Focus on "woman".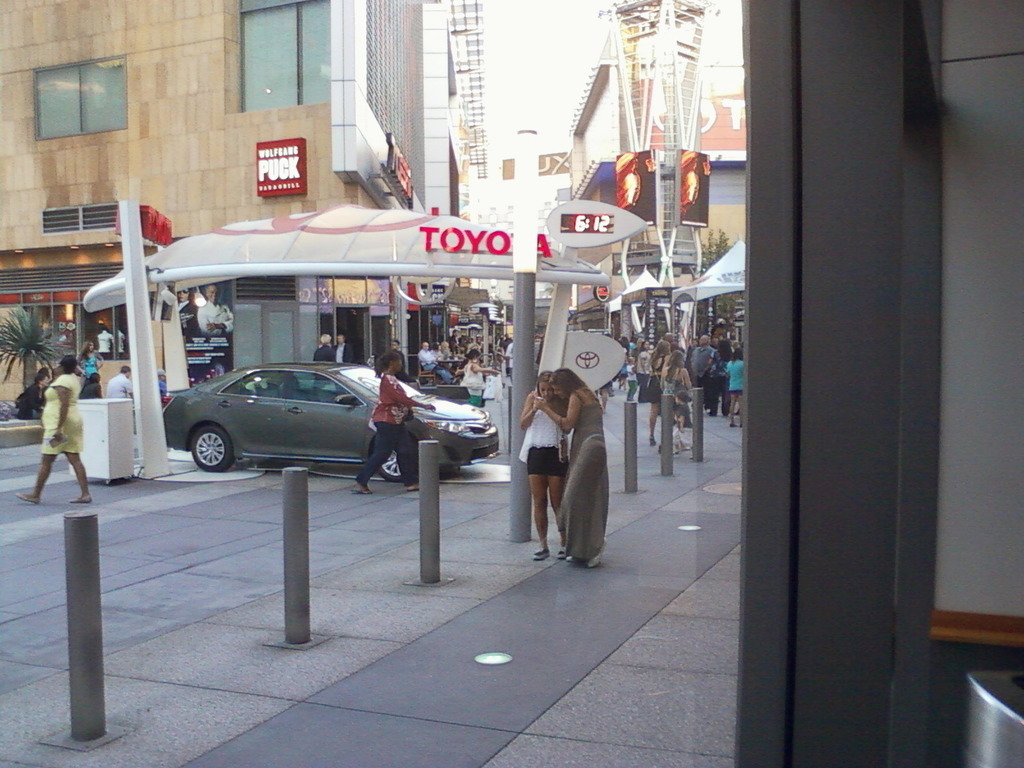
Focused at (left=83, top=341, right=106, bottom=376).
